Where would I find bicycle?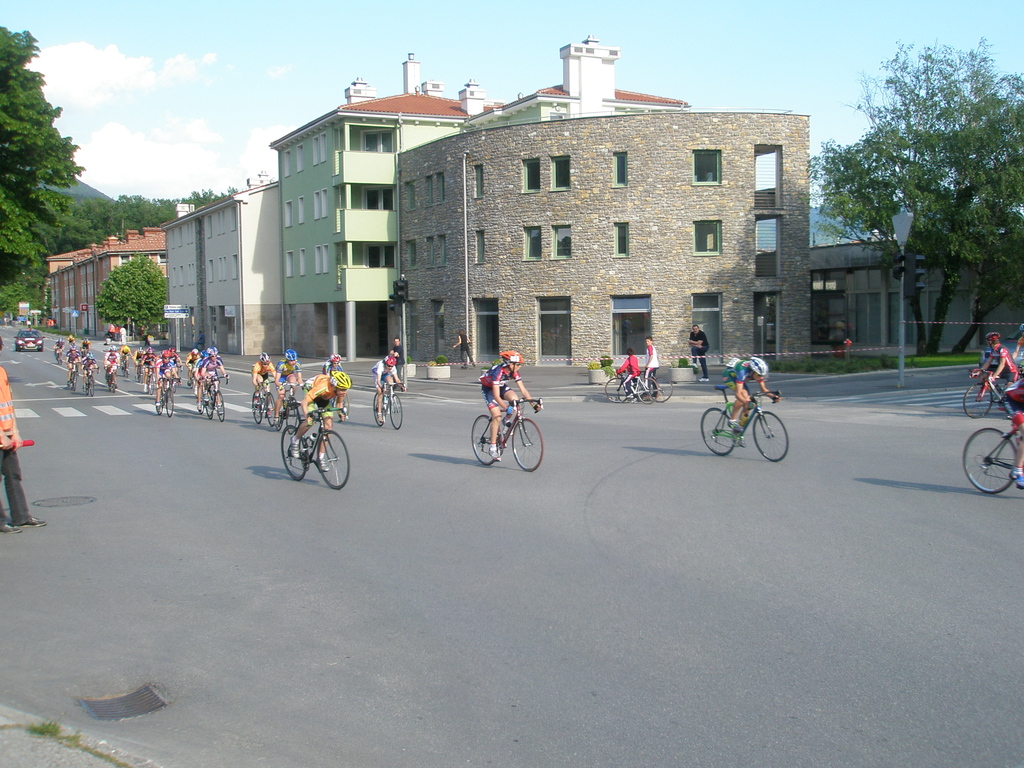
At region(643, 367, 674, 397).
